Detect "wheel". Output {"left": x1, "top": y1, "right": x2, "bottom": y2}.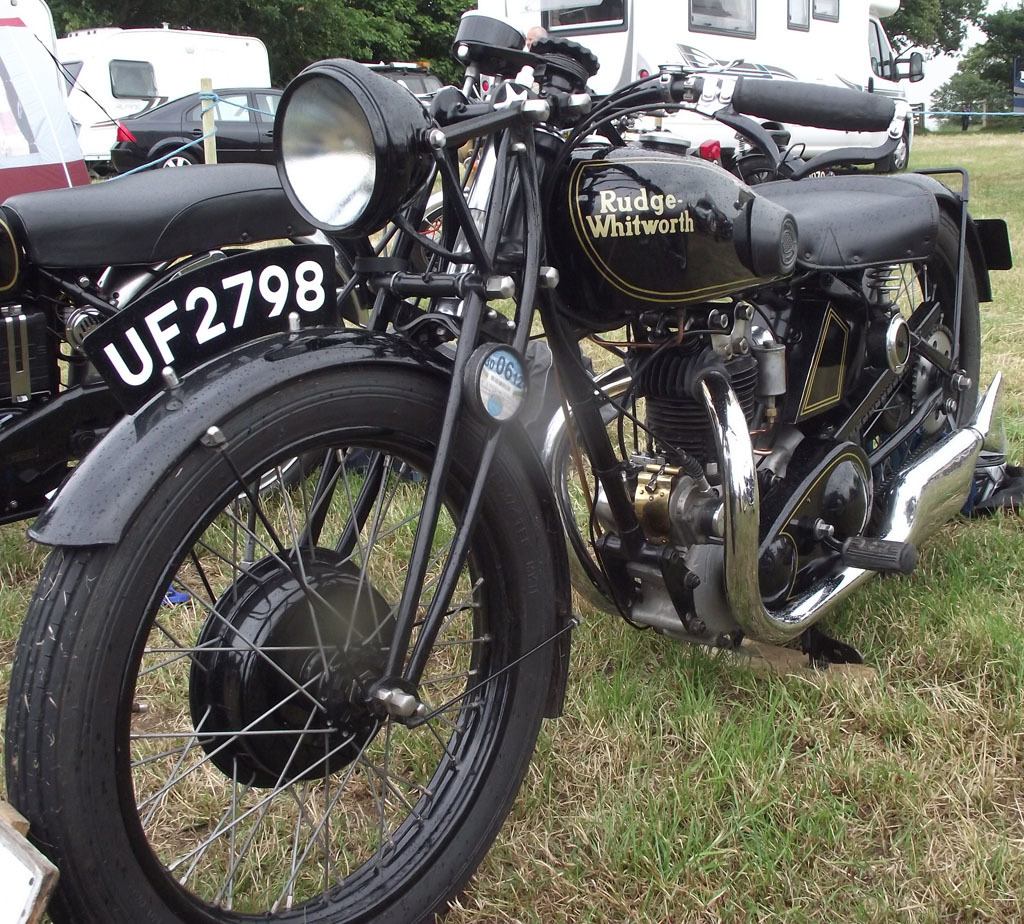
{"left": 862, "top": 187, "right": 1000, "bottom": 490}.
